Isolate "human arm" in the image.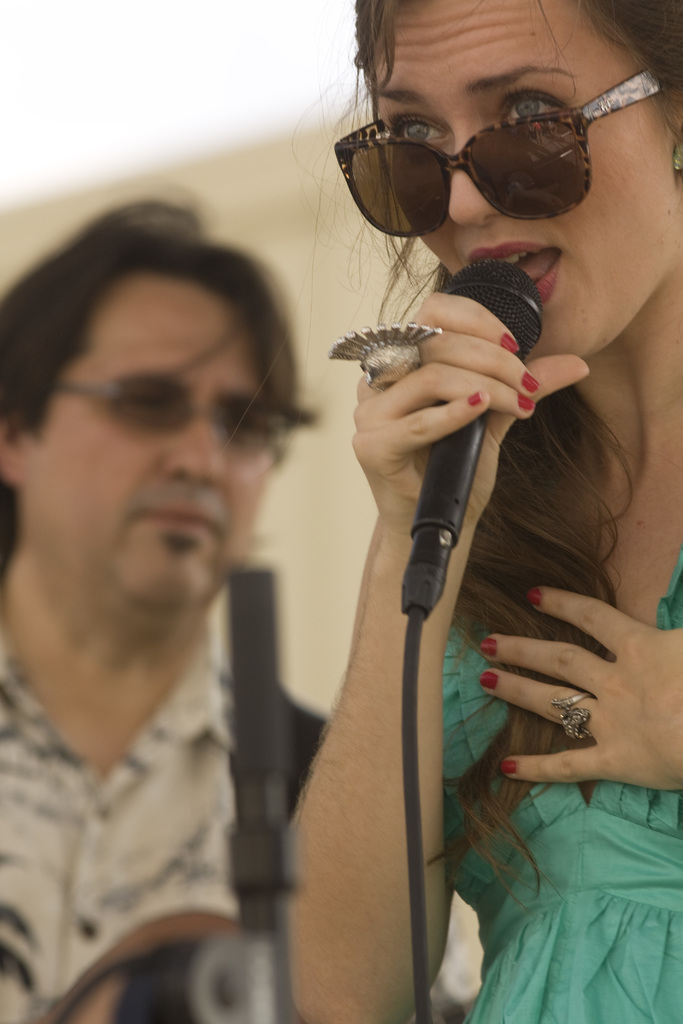
Isolated region: {"x1": 472, "y1": 585, "x2": 682, "y2": 796}.
